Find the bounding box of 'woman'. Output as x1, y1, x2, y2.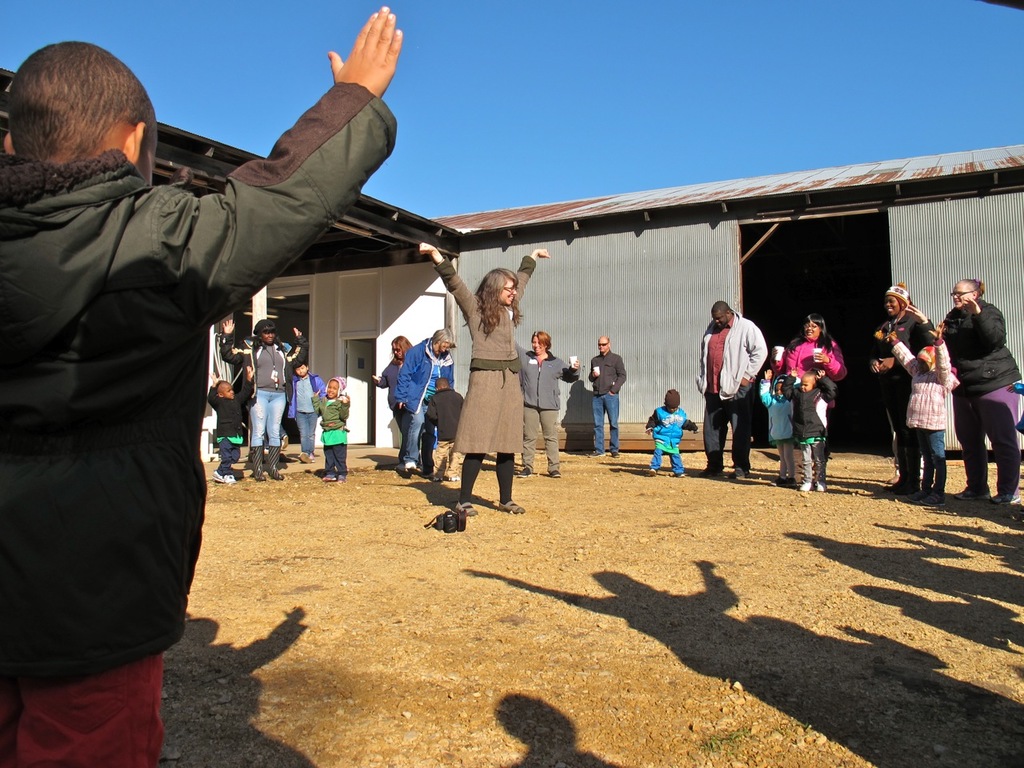
370, 338, 414, 406.
